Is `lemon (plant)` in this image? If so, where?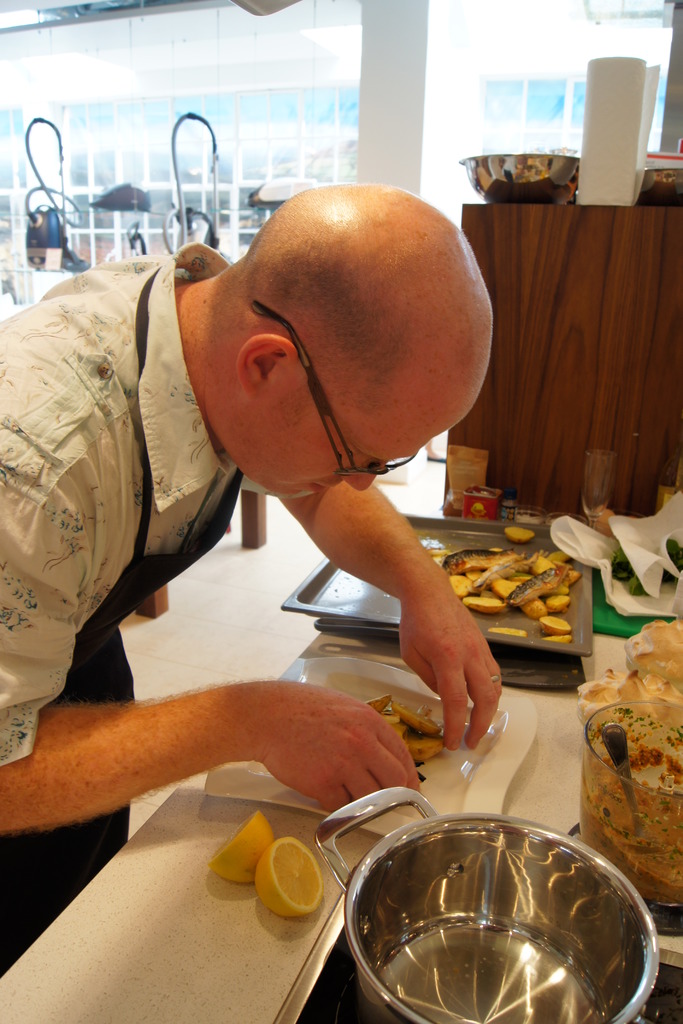
Yes, at (left=217, top=808, right=274, bottom=881).
